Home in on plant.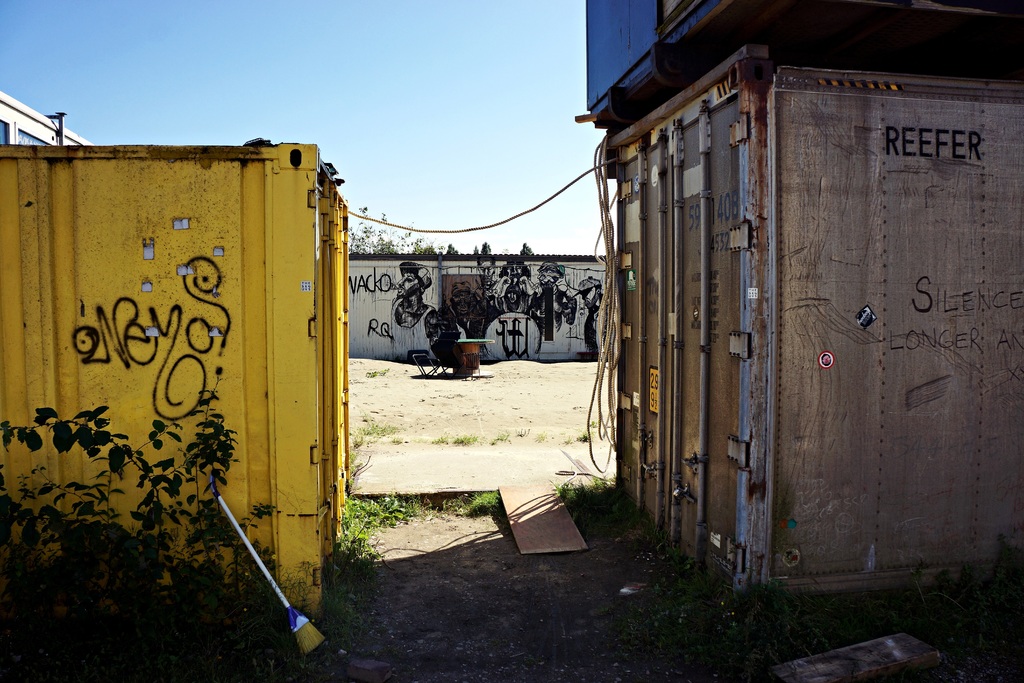
Homed in at pyautogui.locateOnScreen(591, 415, 598, 430).
